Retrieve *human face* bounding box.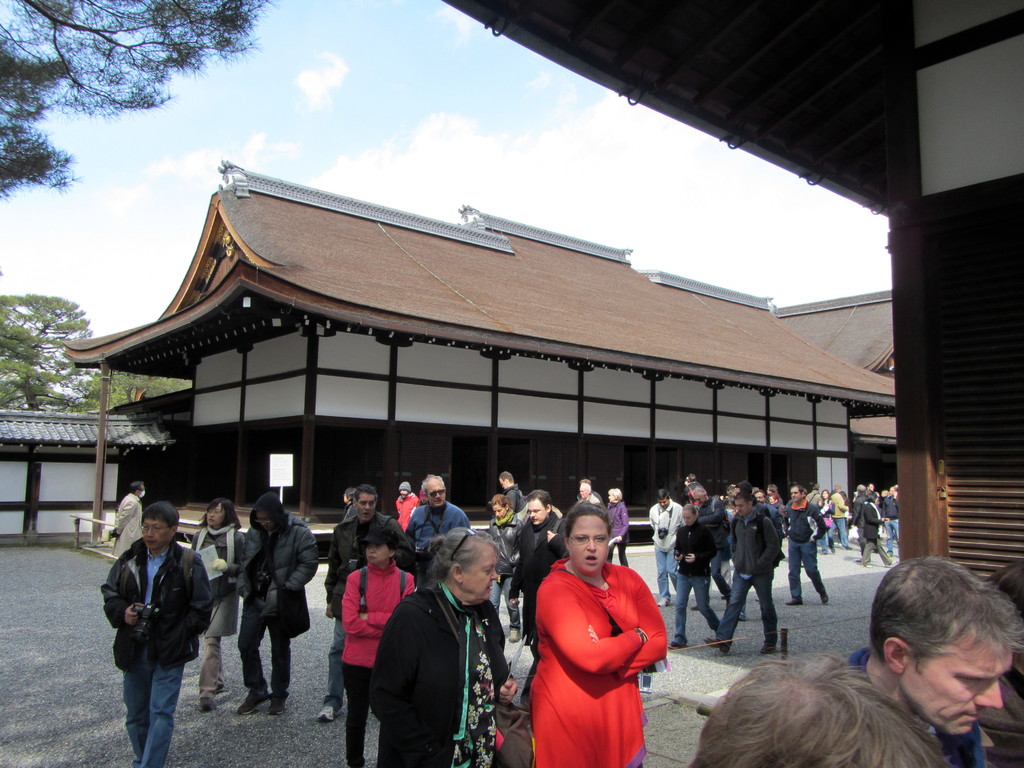
Bounding box: 356:492:375:522.
